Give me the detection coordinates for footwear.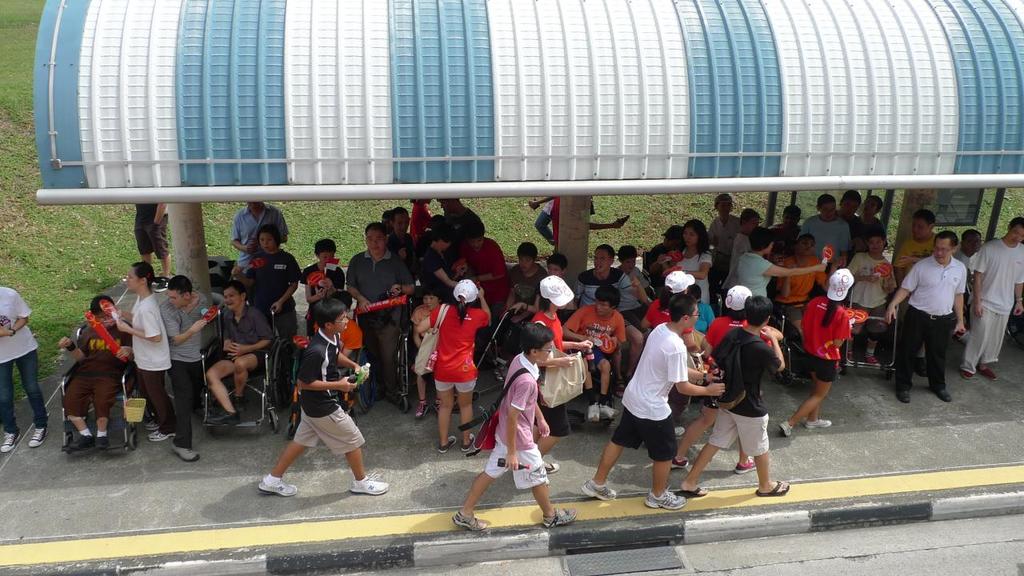
box(669, 457, 693, 470).
